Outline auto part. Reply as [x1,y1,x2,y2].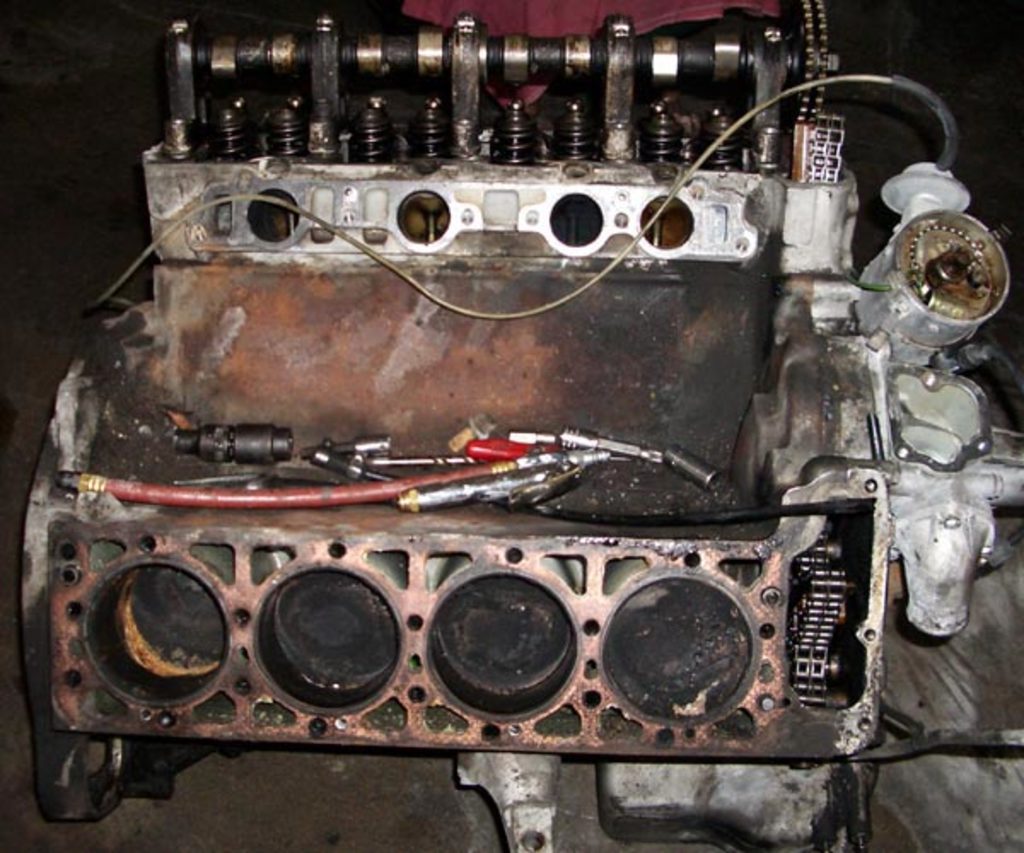
[0,0,1022,848].
